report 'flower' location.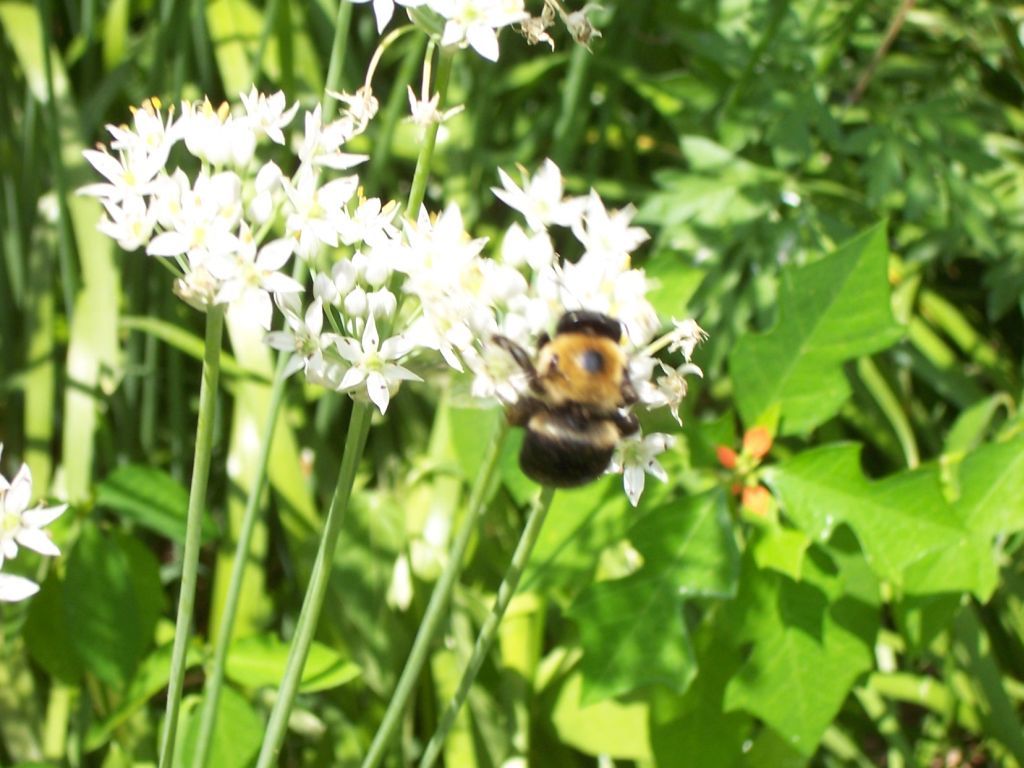
Report: [489, 151, 609, 234].
